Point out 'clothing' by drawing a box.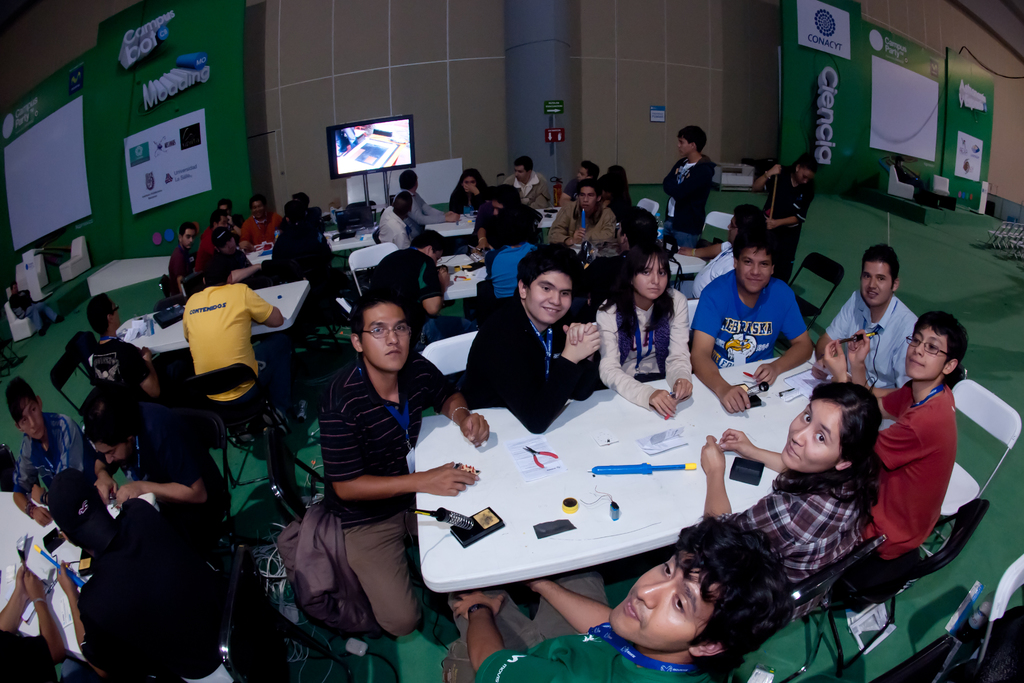
371,246,440,337.
